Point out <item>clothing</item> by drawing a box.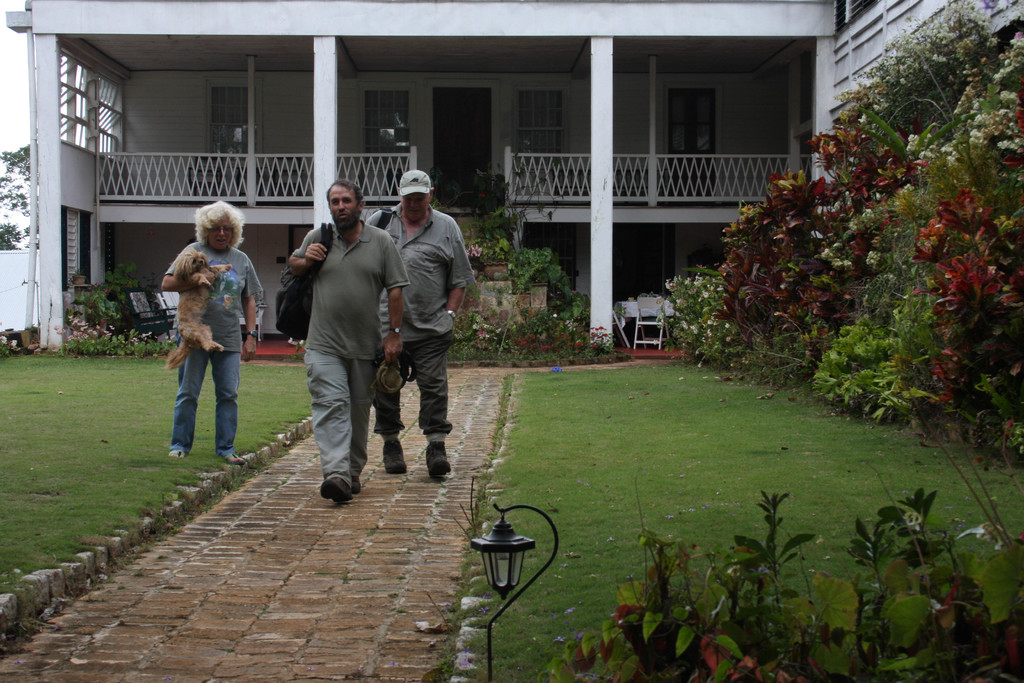
select_region(291, 214, 420, 491).
